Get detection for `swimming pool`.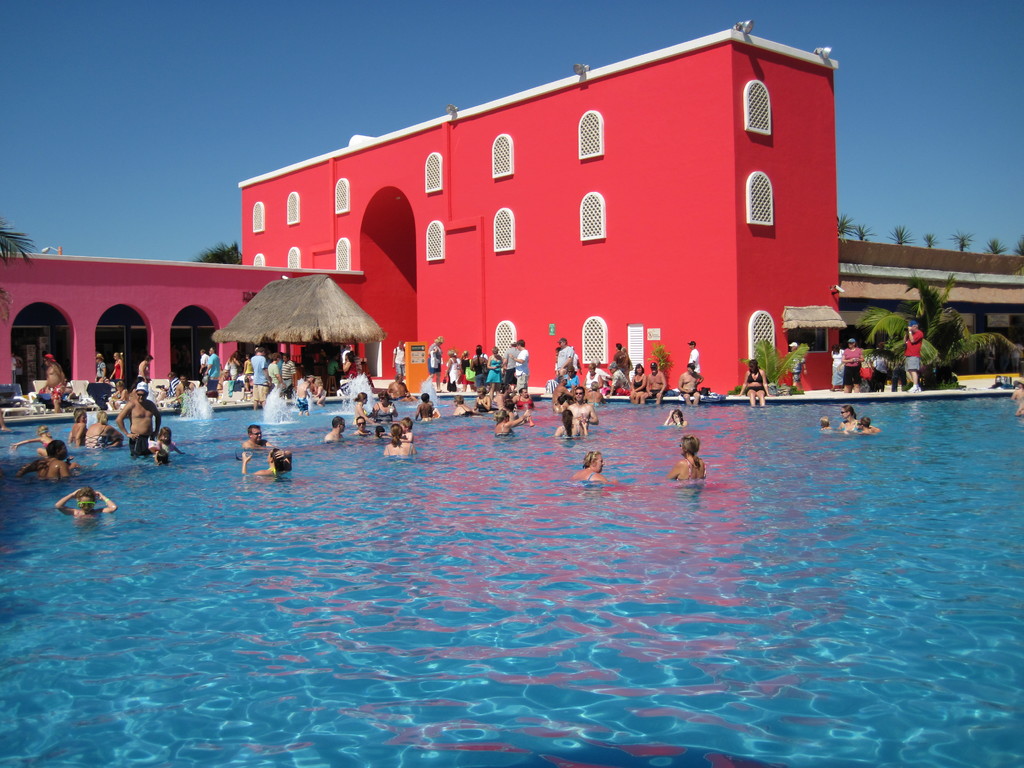
Detection: bbox=(0, 356, 1011, 748).
